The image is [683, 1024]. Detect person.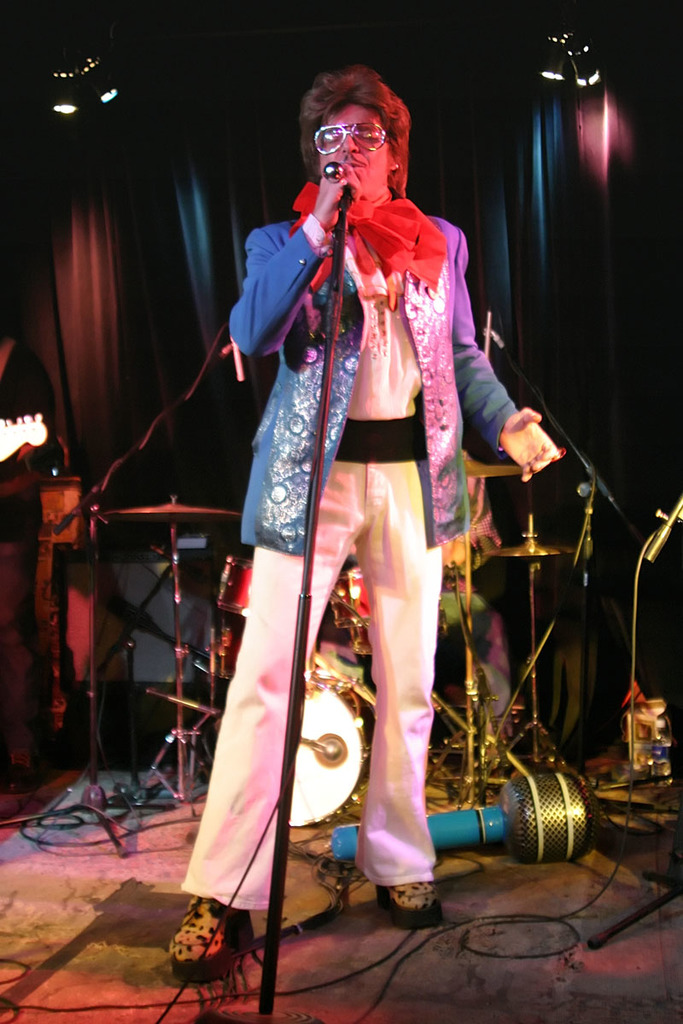
Detection: 219, 57, 540, 917.
